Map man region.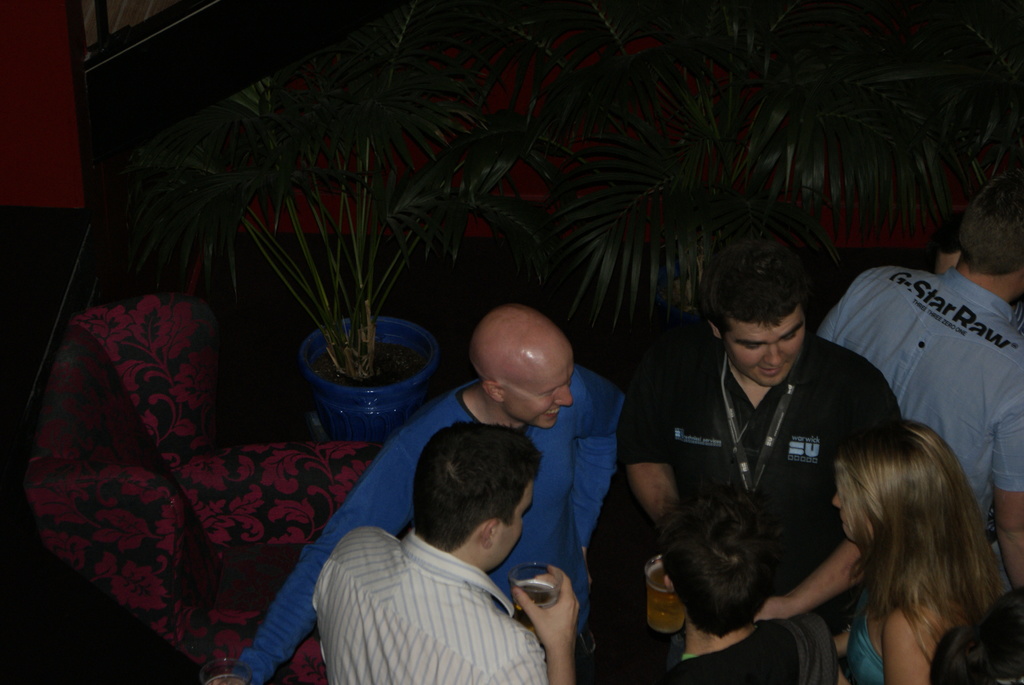
Mapped to detection(624, 264, 899, 625).
